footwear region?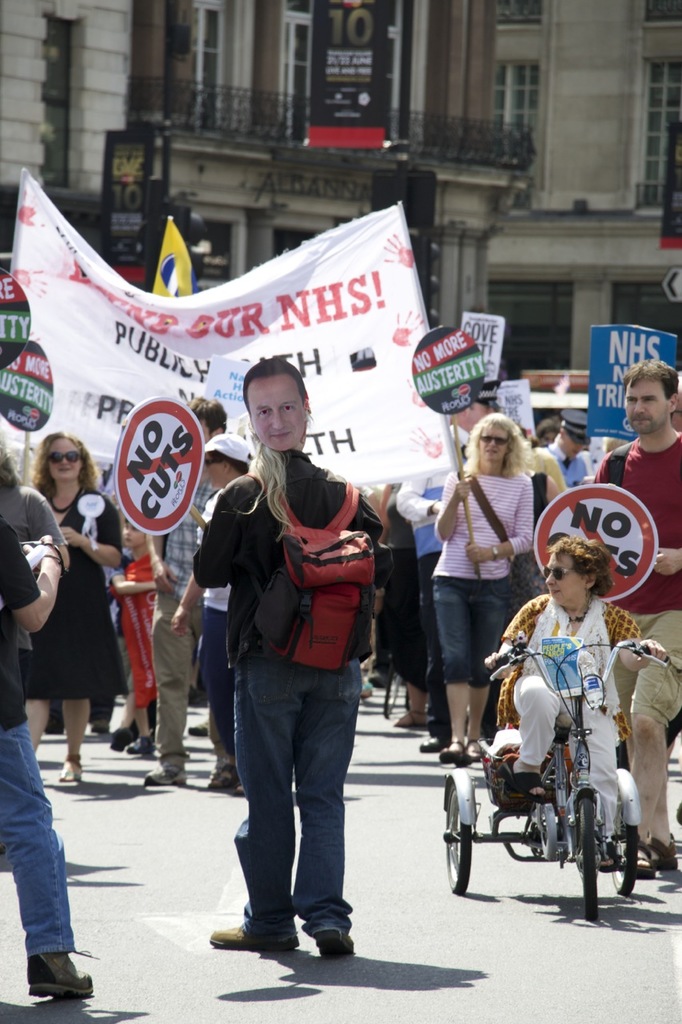
box=[213, 915, 289, 955]
